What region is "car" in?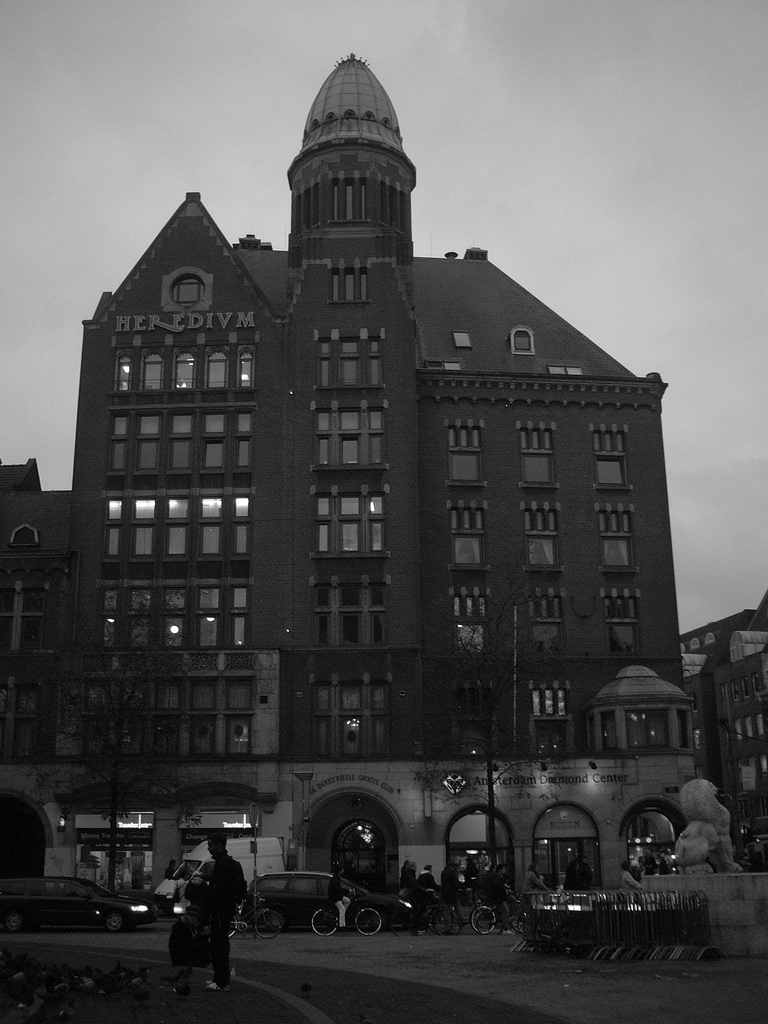
[0, 874, 164, 935].
